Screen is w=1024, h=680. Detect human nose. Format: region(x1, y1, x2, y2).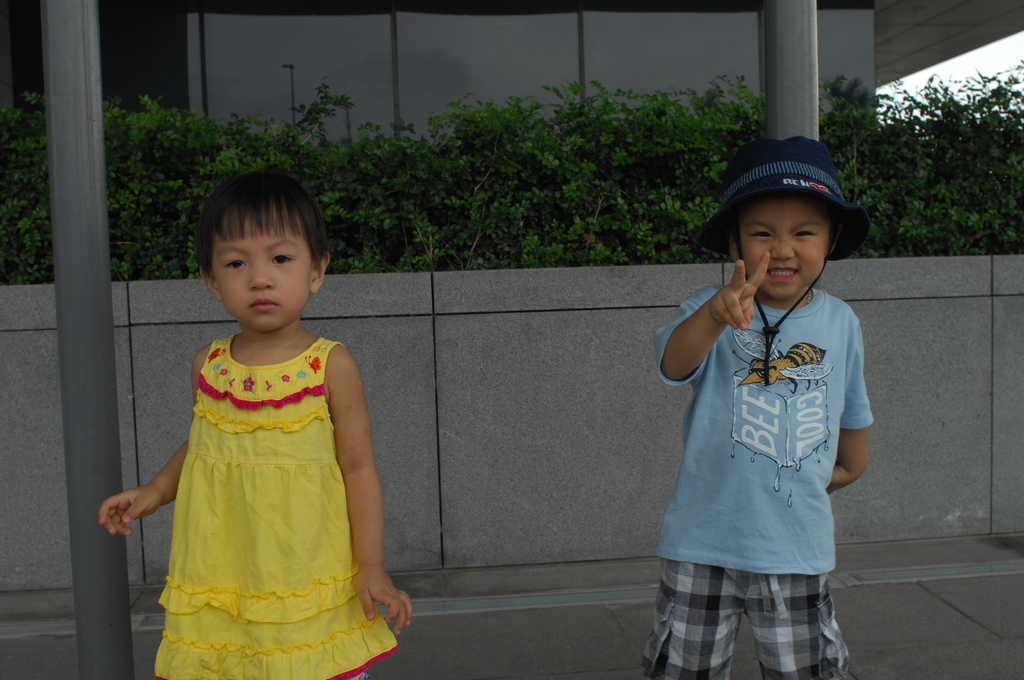
region(245, 263, 275, 287).
